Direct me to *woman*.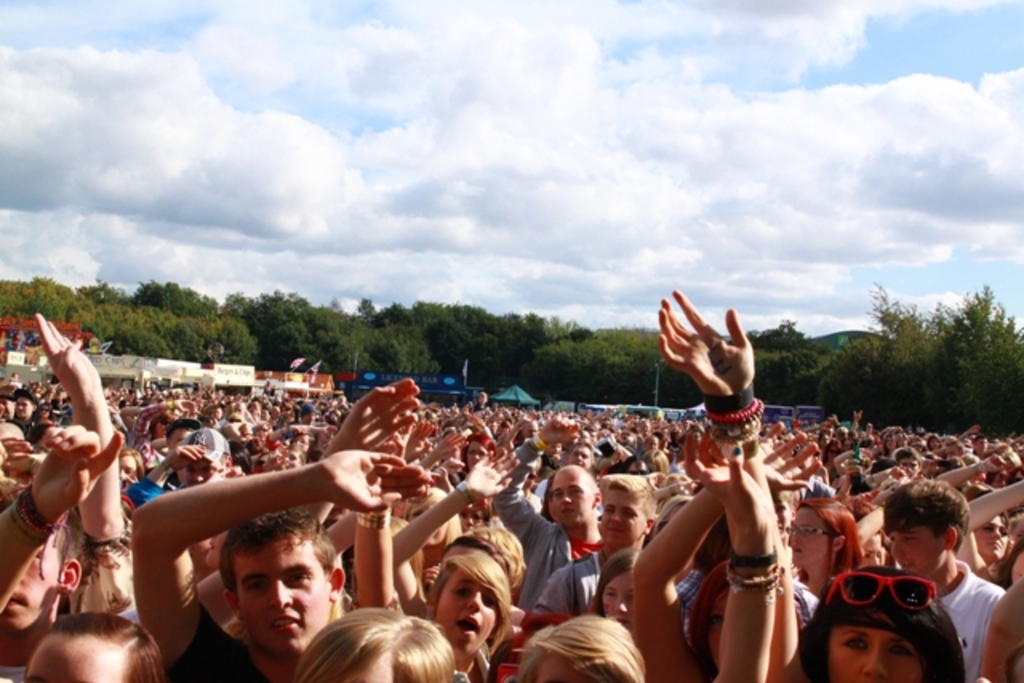
Direction: <region>613, 424, 826, 681</region>.
